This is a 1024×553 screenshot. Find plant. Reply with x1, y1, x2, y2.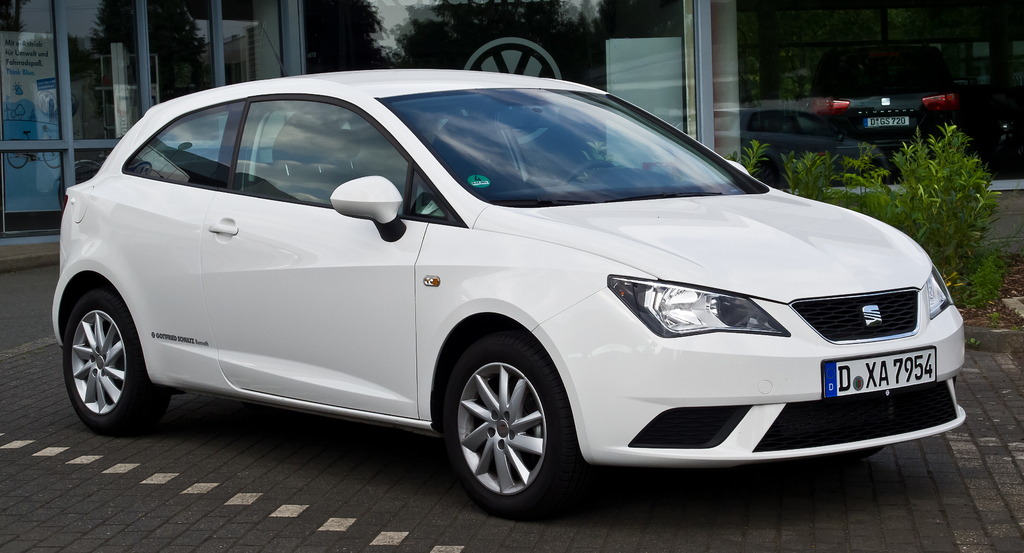
988, 308, 1000, 328.
